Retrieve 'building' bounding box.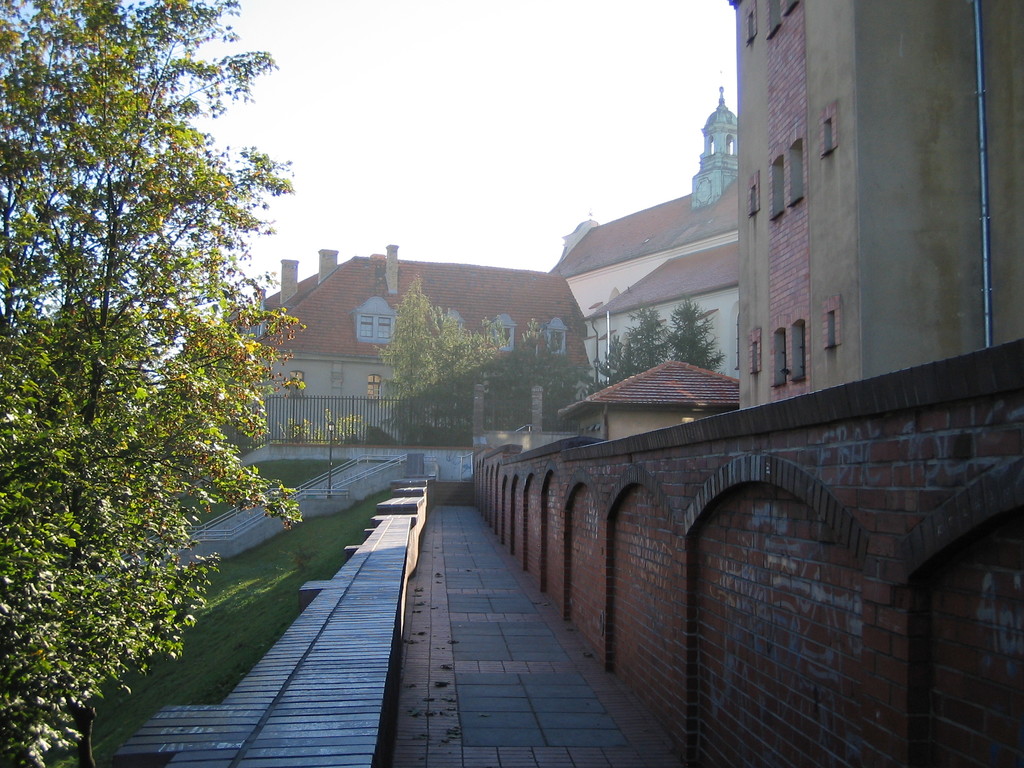
Bounding box: (left=731, top=1, right=1023, bottom=390).
